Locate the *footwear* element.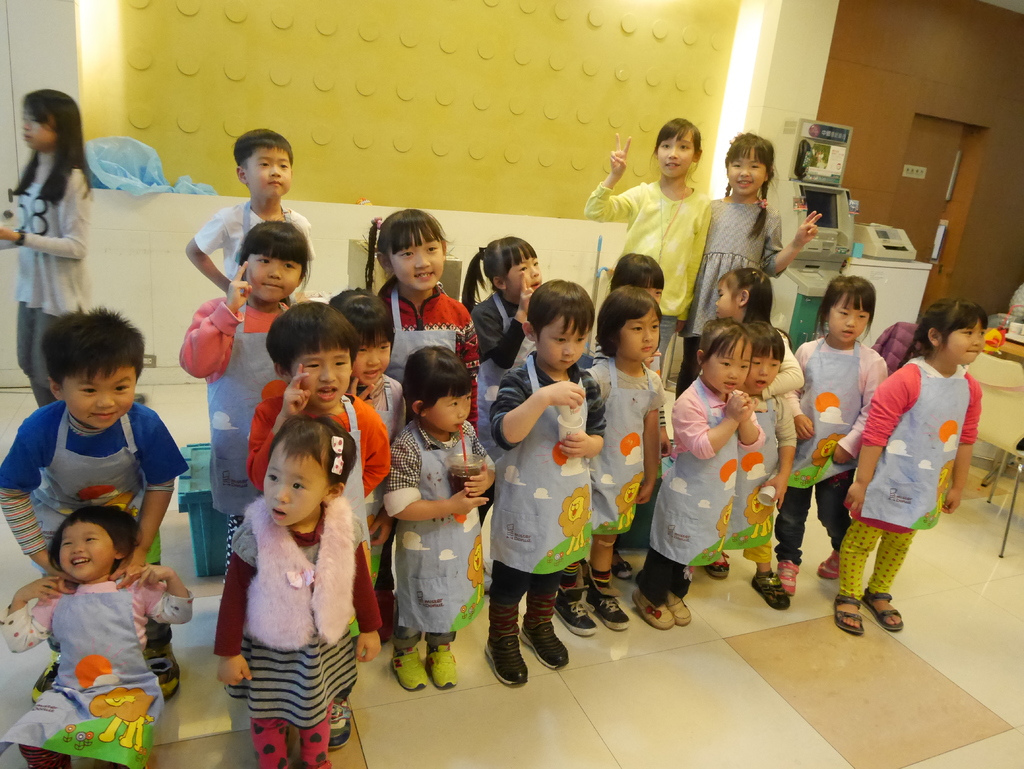
Element bbox: detection(553, 570, 594, 642).
